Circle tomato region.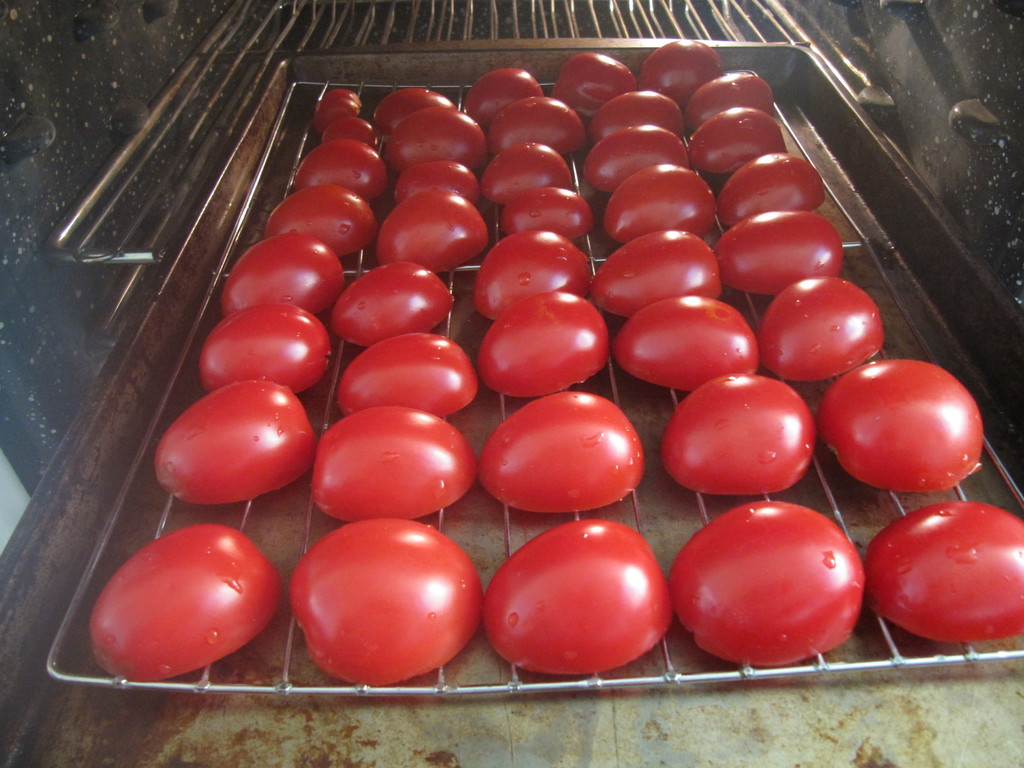
Region: (716, 156, 824, 222).
